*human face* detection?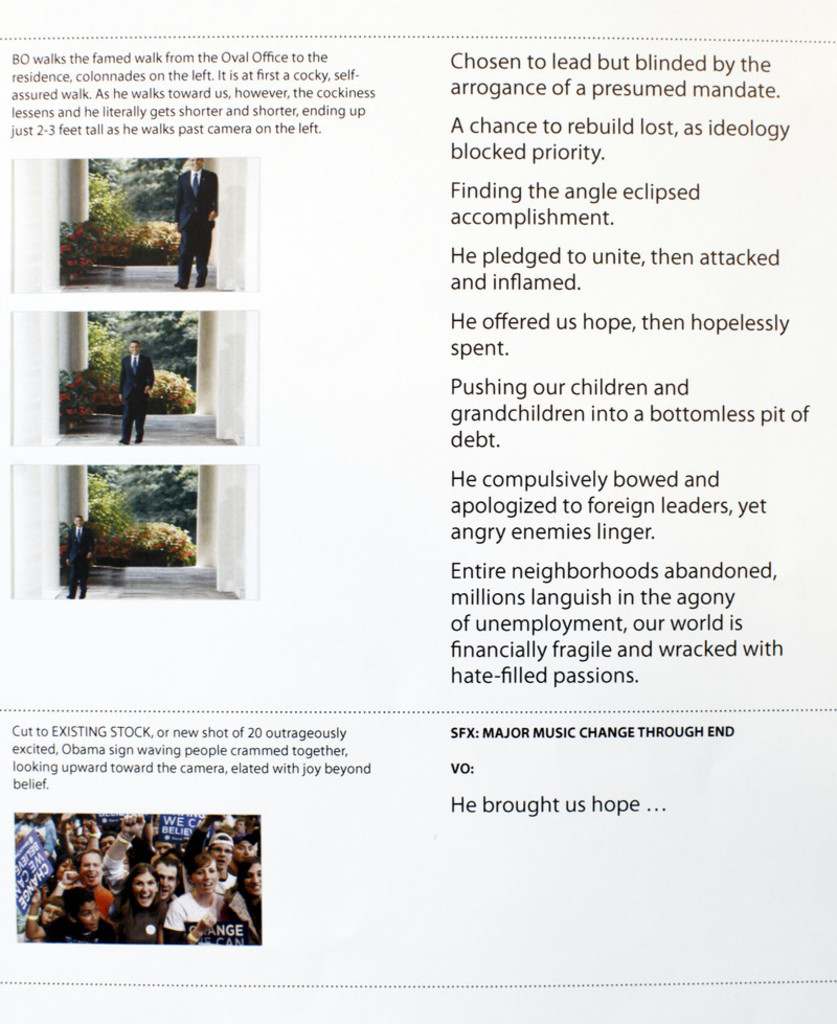
bbox=[231, 839, 250, 862]
